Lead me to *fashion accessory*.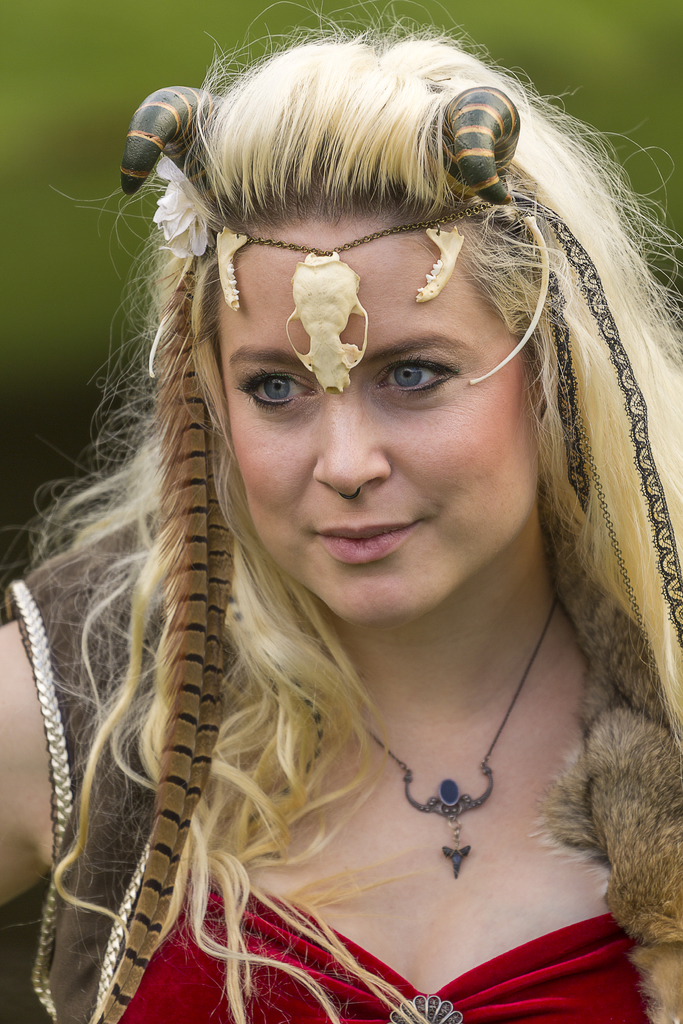
Lead to pyautogui.locateOnScreen(336, 484, 359, 502).
